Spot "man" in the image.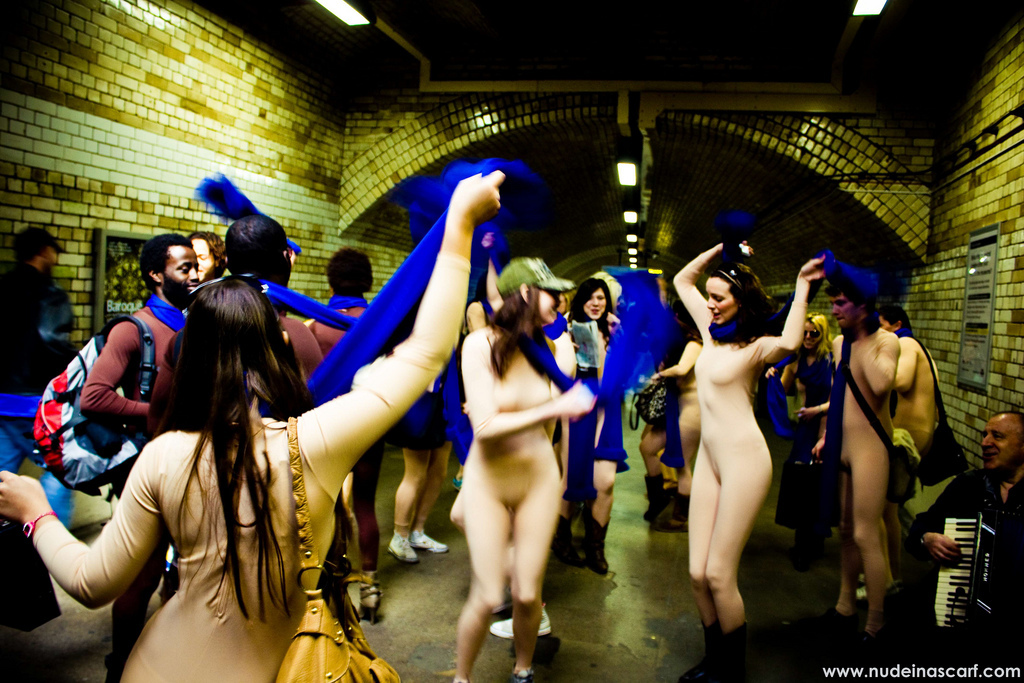
"man" found at {"x1": 0, "y1": 224, "x2": 78, "y2": 540}.
